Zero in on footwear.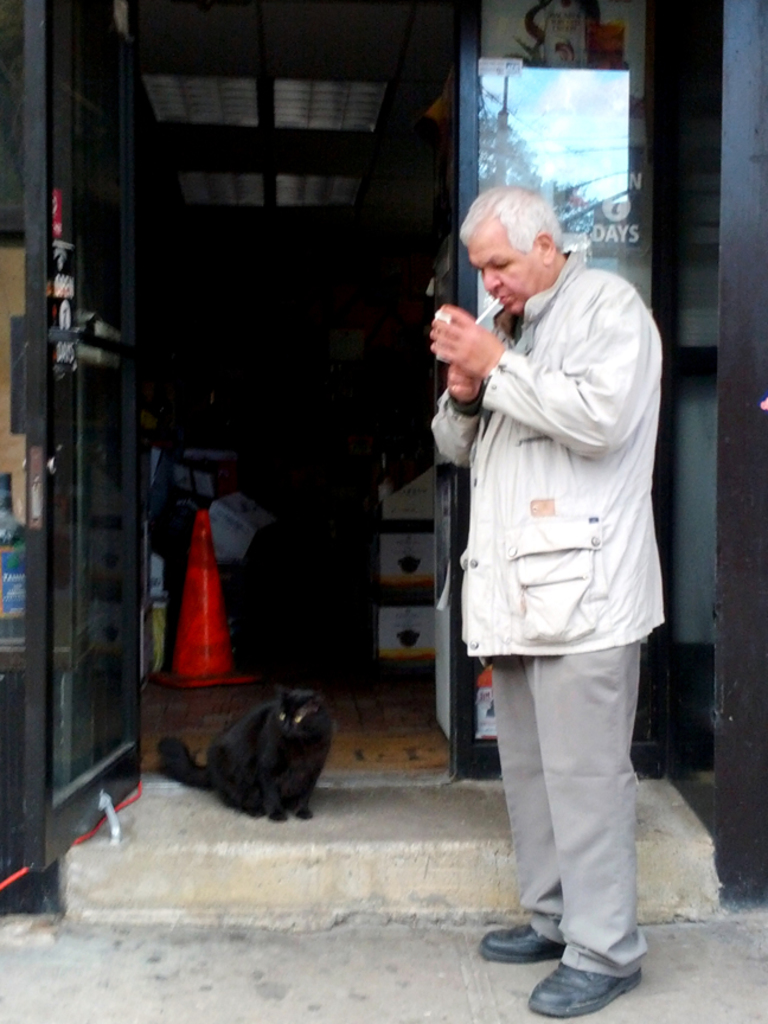
Zeroed in: [482,921,568,964].
